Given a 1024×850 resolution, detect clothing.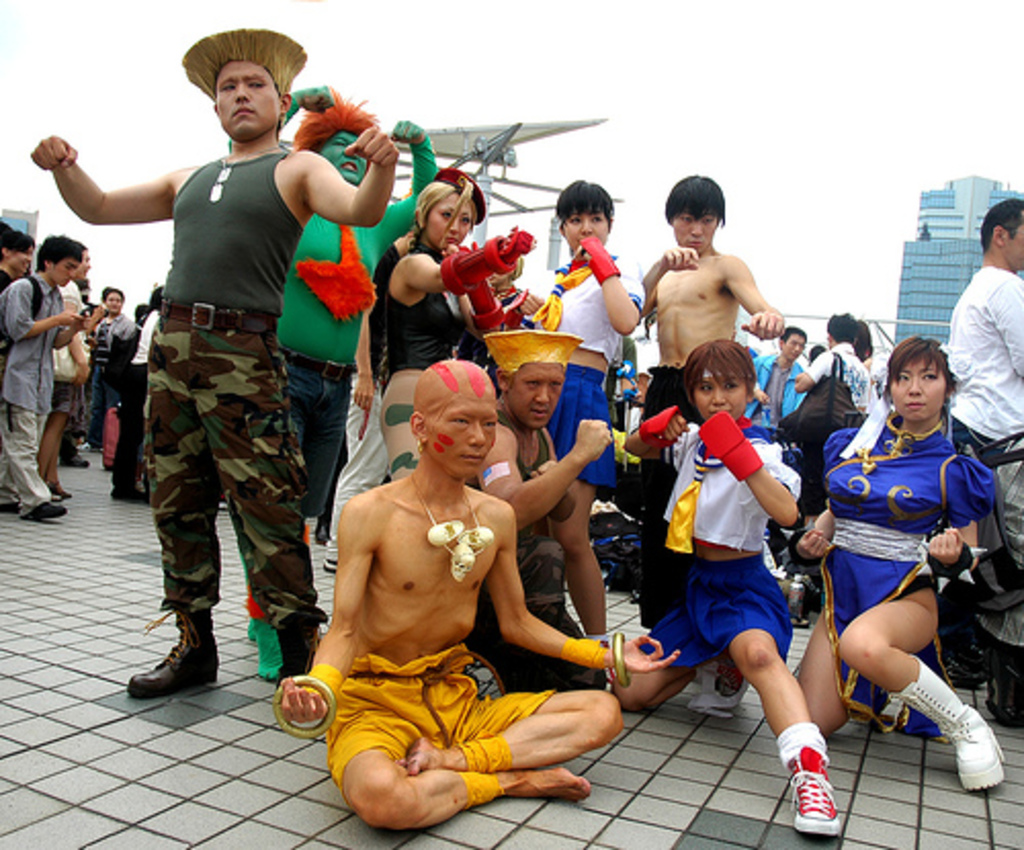
crop(819, 430, 1006, 737).
